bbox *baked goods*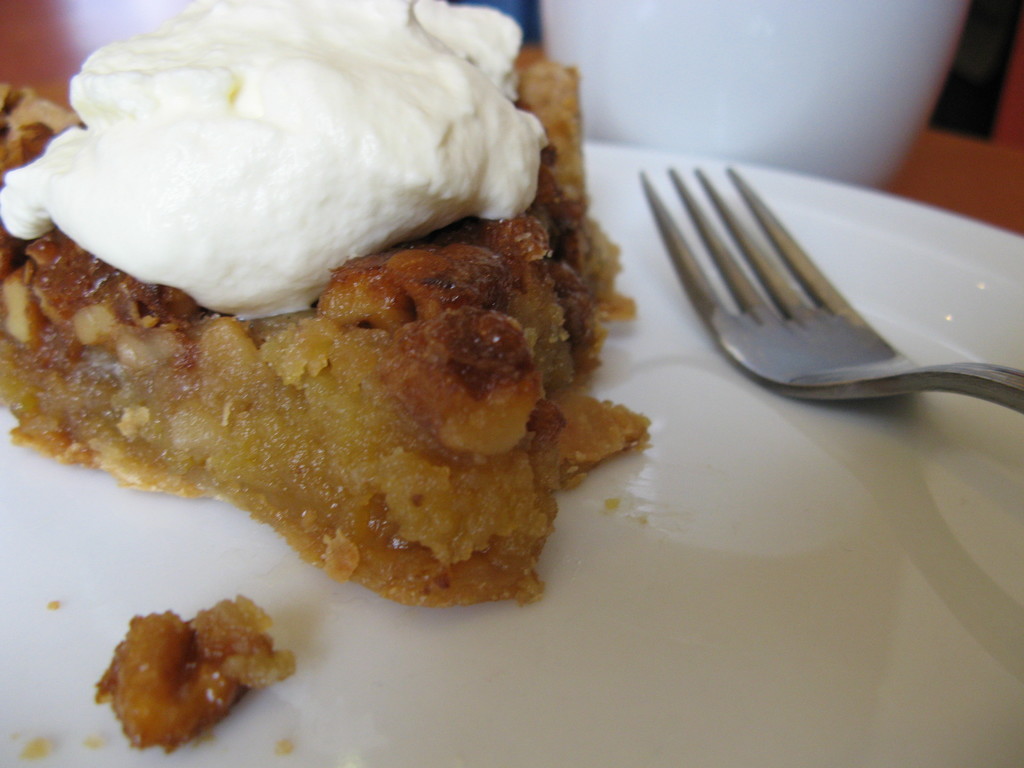
0:0:652:618
